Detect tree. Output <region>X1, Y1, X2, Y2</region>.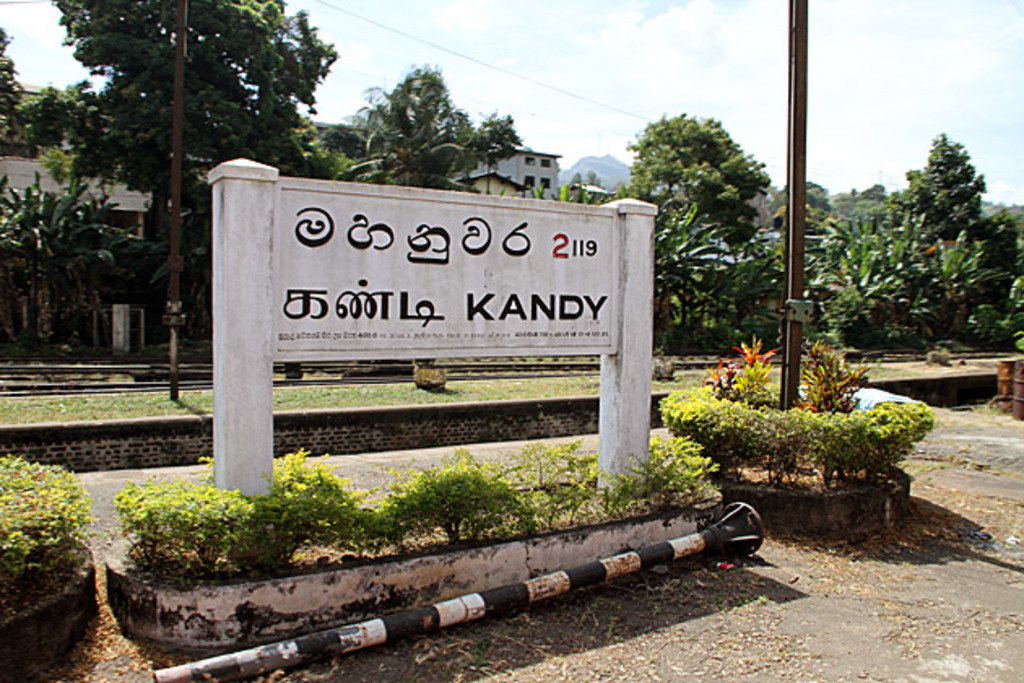
<region>626, 109, 780, 322</region>.
